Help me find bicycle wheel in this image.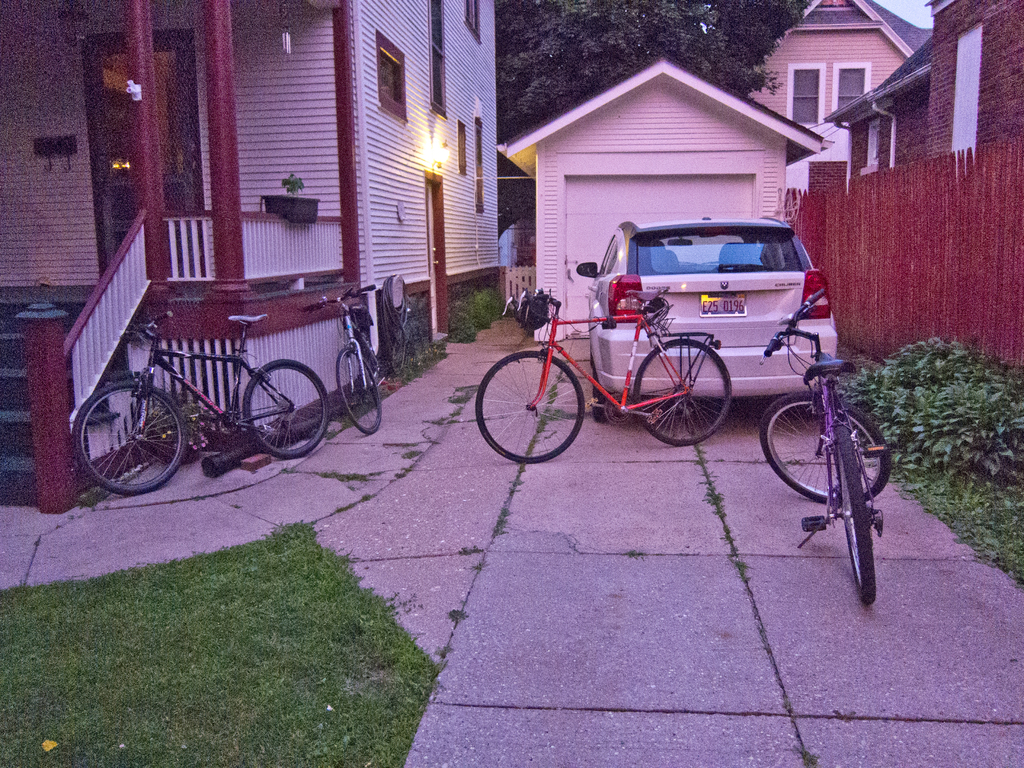
Found it: pyautogui.locateOnScreen(72, 362, 178, 497).
